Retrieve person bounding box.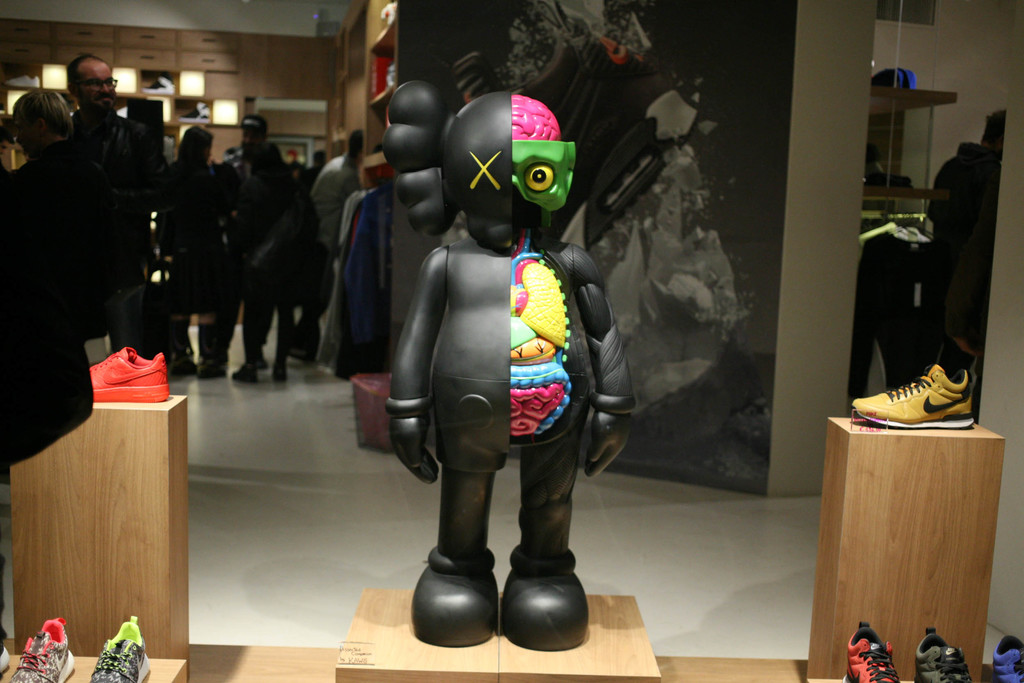
Bounding box: region(221, 115, 282, 233).
